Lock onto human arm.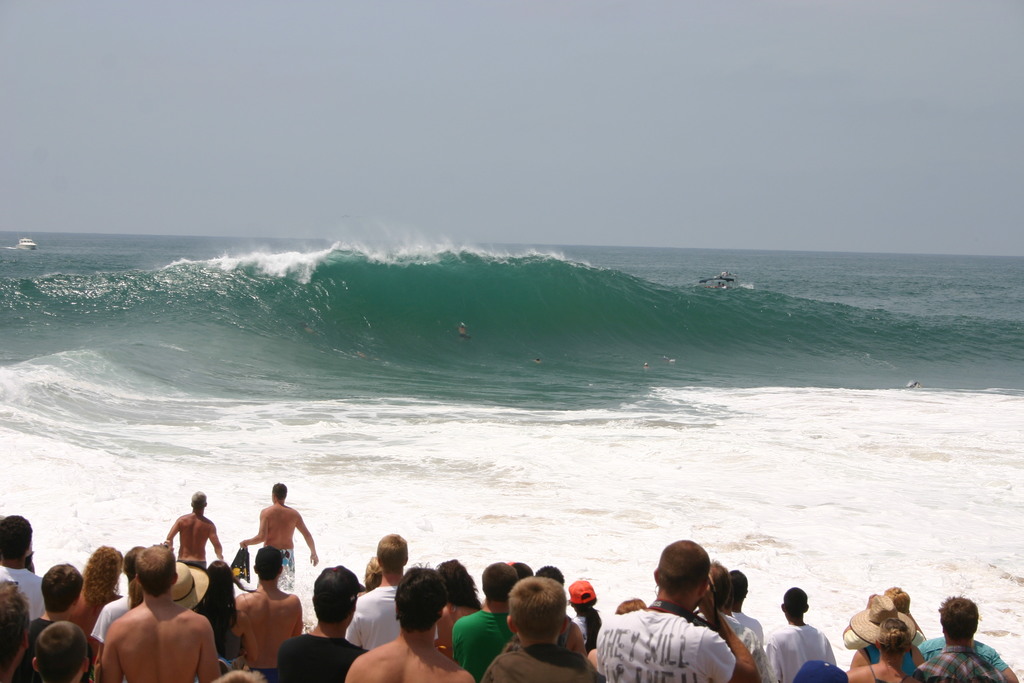
Locked: bbox=(851, 650, 859, 669).
